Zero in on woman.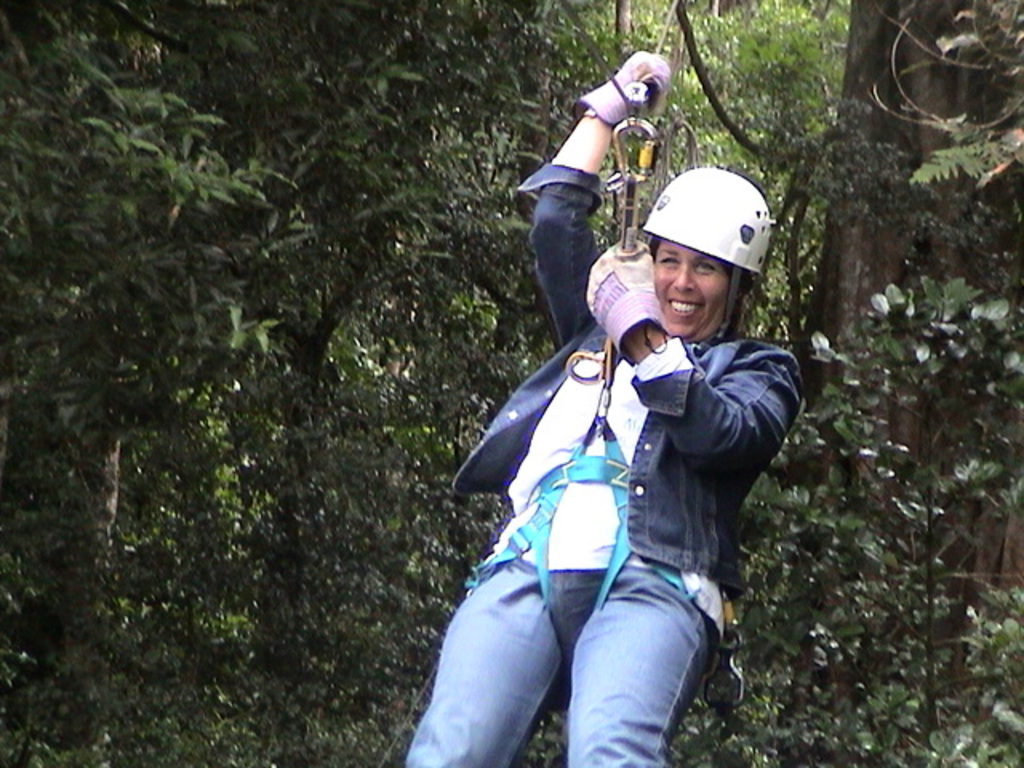
Zeroed in: left=405, top=146, right=795, bottom=767.
